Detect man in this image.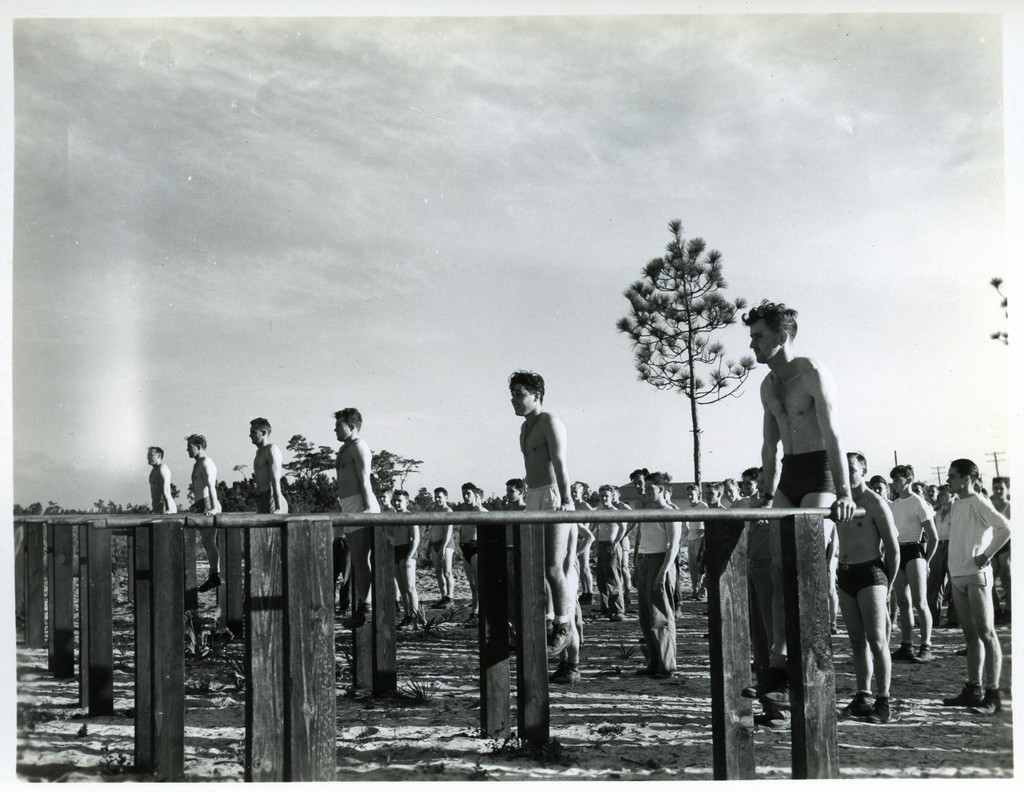
Detection: x1=887, y1=457, x2=932, y2=663.
